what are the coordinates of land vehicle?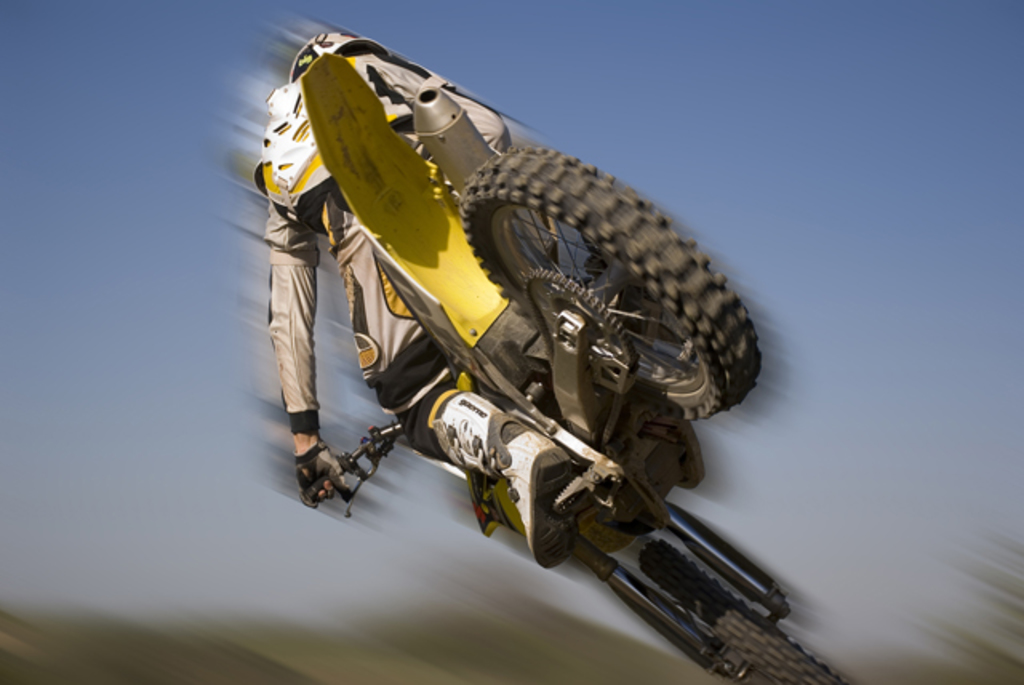
<box>304,48,846,683</box>.
